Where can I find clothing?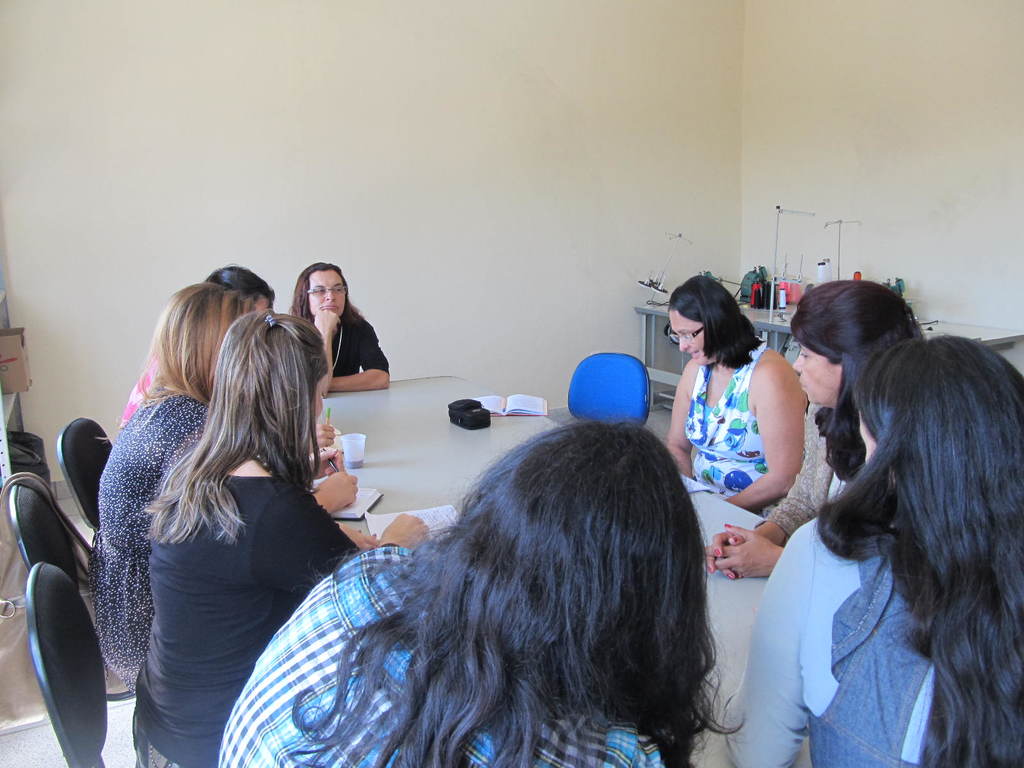
You can find it at Rect(716, 516, 989, 767).
